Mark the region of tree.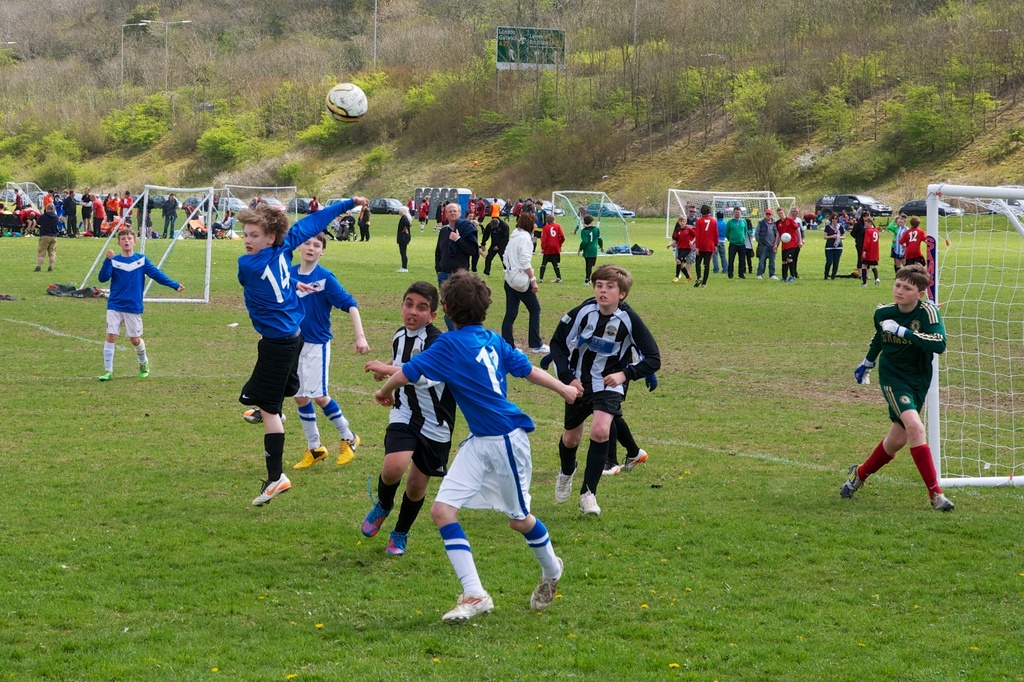
Region: (502,123,552,163).
